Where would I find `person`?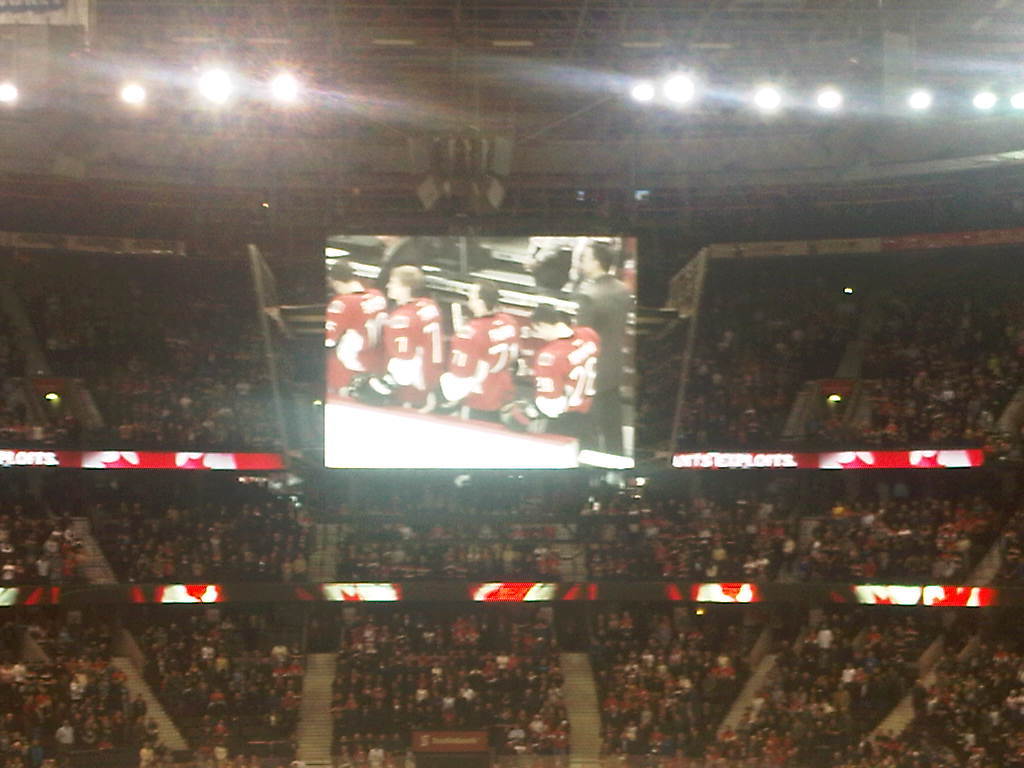
At (441,282,529,423).
